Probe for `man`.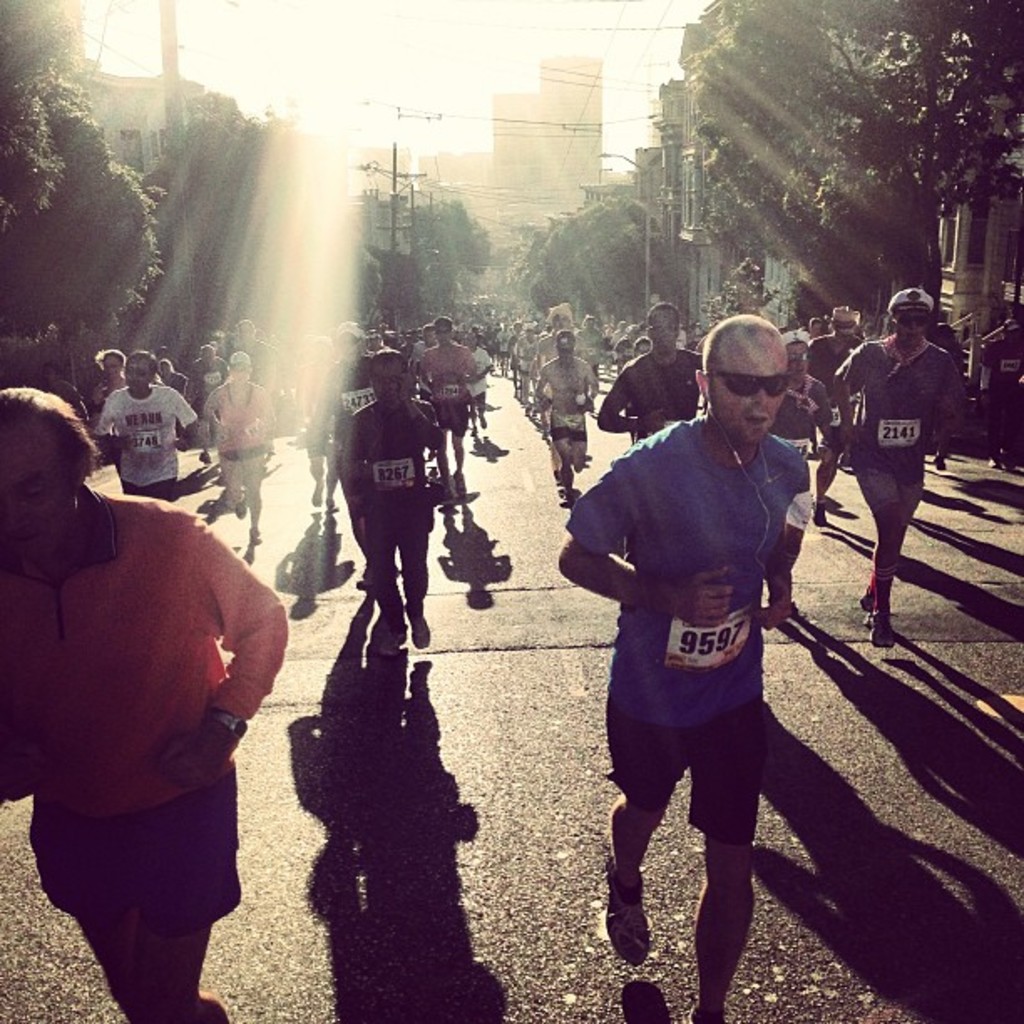
Probe result: <box>577,308,822,1009</box>.
